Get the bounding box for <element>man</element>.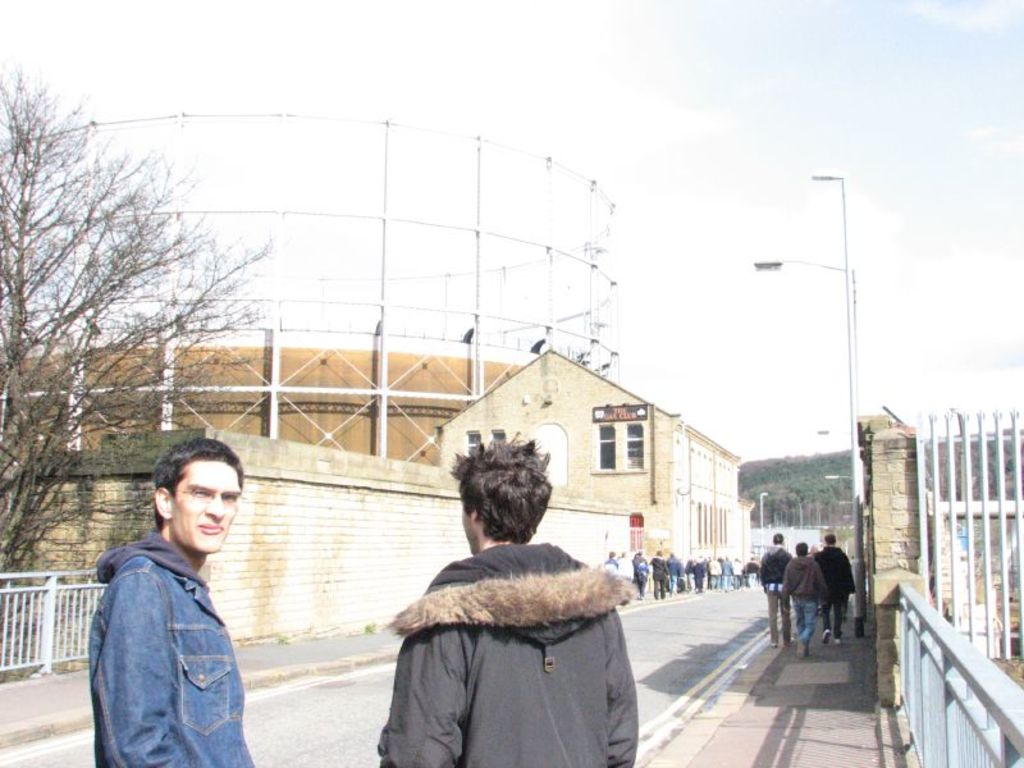
{"x1": 603, "y1": 550, "x2": 618, "y2": 570}.
